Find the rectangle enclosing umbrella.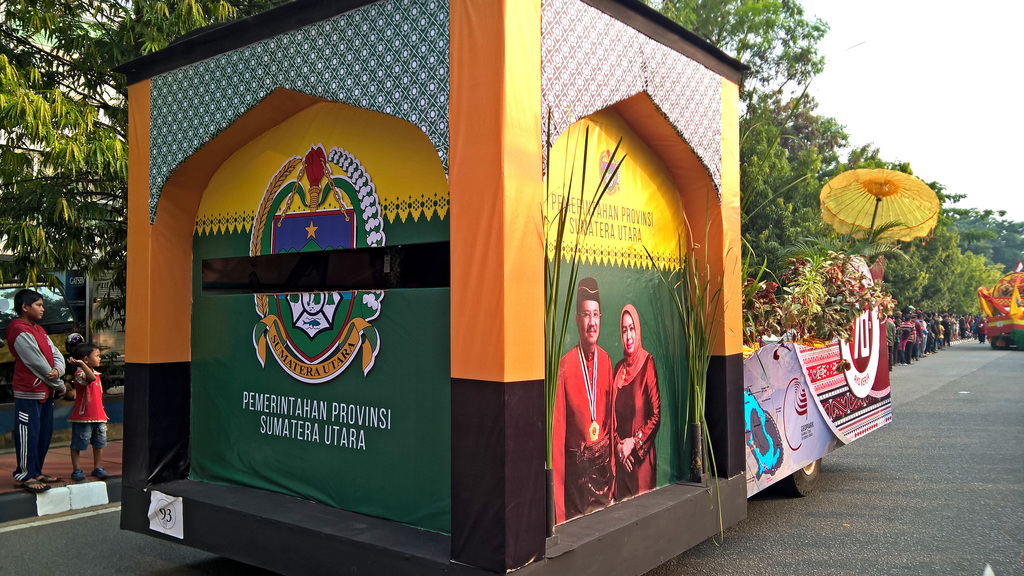
<bbox>820, 148, 950, 251</bbox>.
